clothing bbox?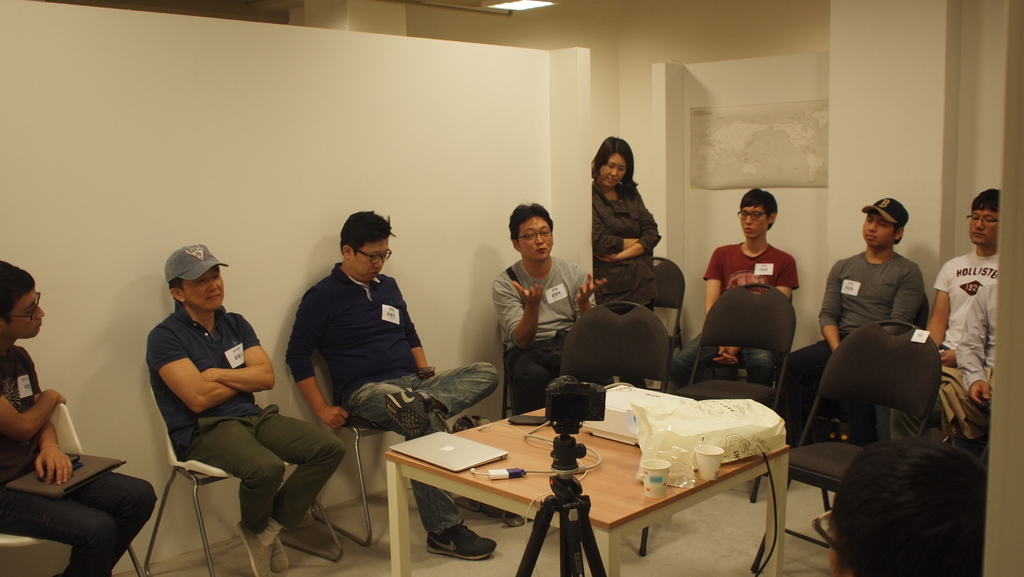
l=934, t=281, r=1001, b=469
